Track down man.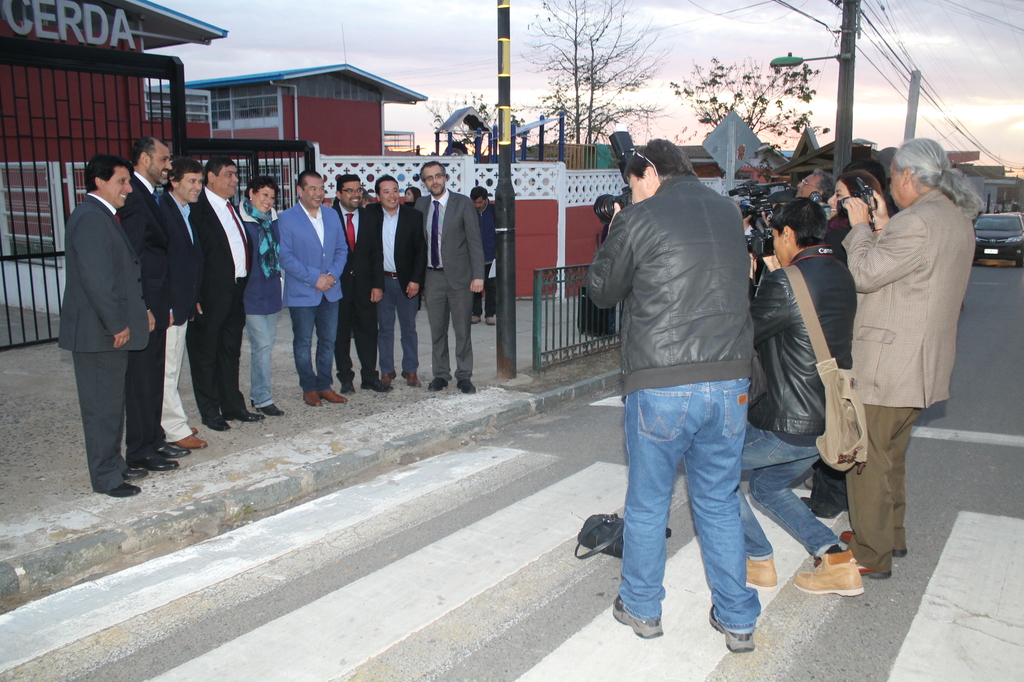
Tracked to x1=188, y1=158, x2=265, y2=430.
